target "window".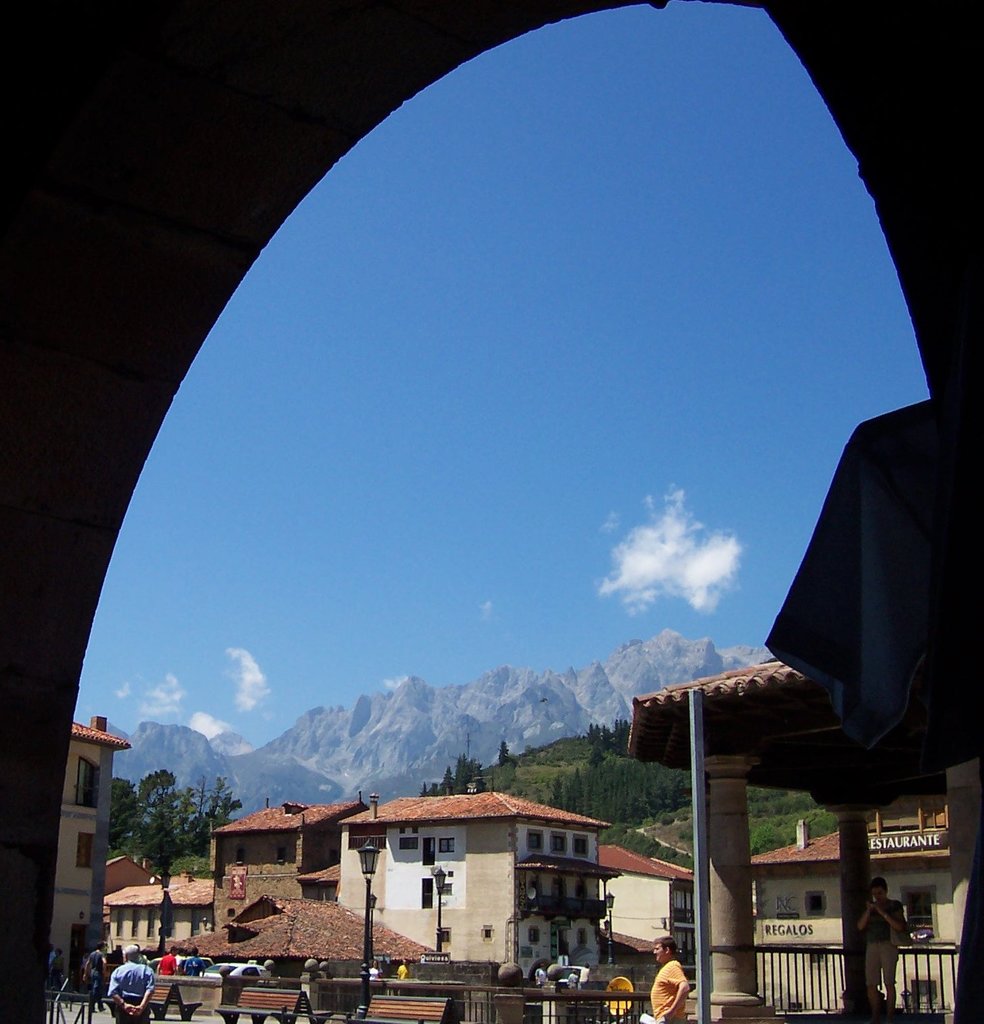
Target region: Rect(238, 848, 250, 867).
